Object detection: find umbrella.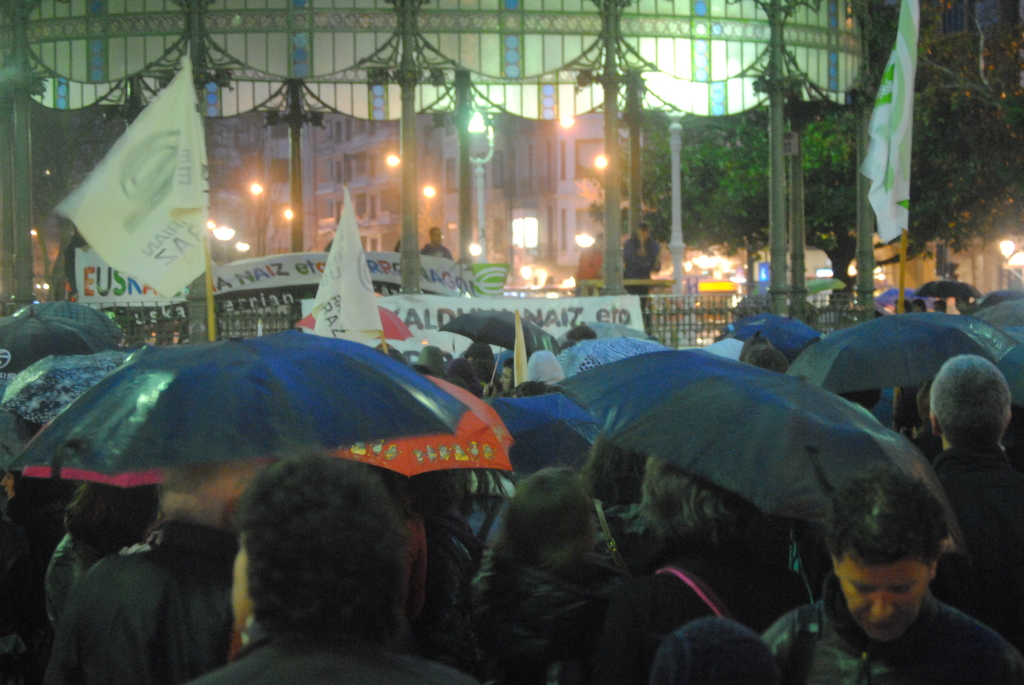
bbox=(24, 368, 518, 484).
